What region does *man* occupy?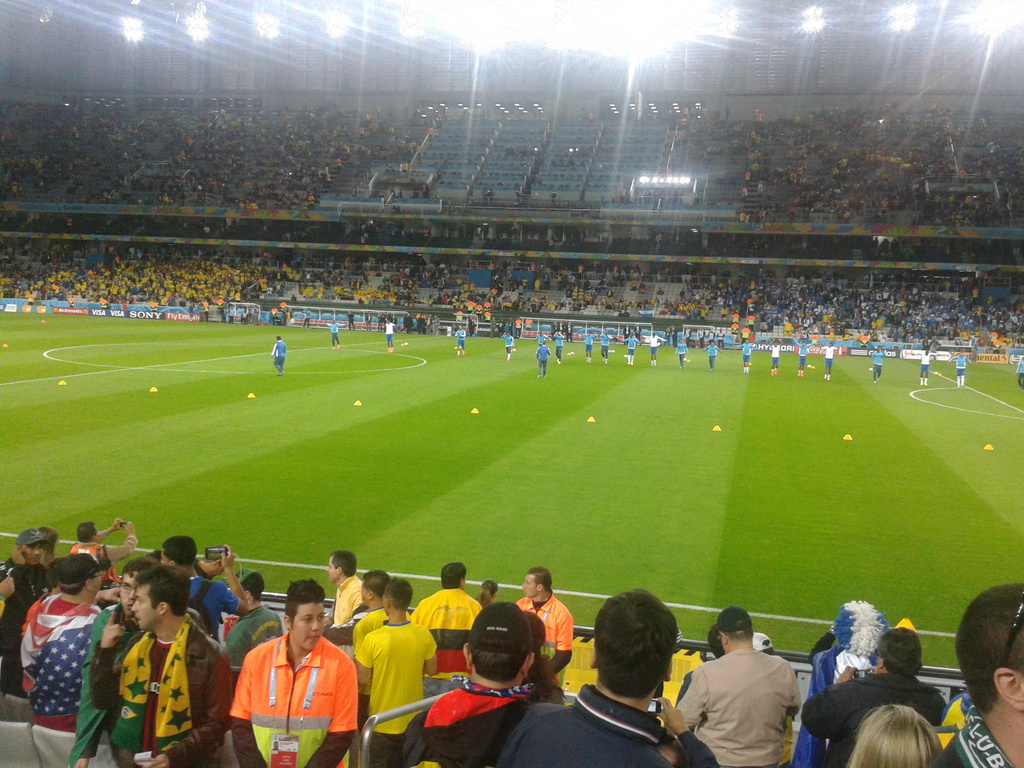
BBox(362, 310, 372, 330).
